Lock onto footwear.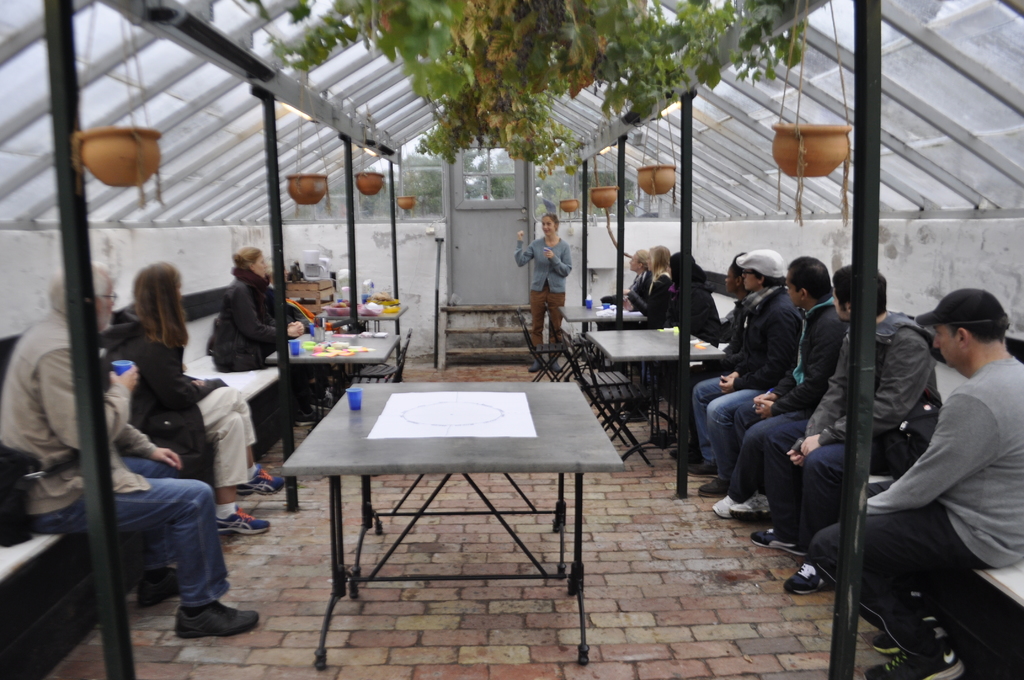
Locked: crop(311, 389, 337, 410).
